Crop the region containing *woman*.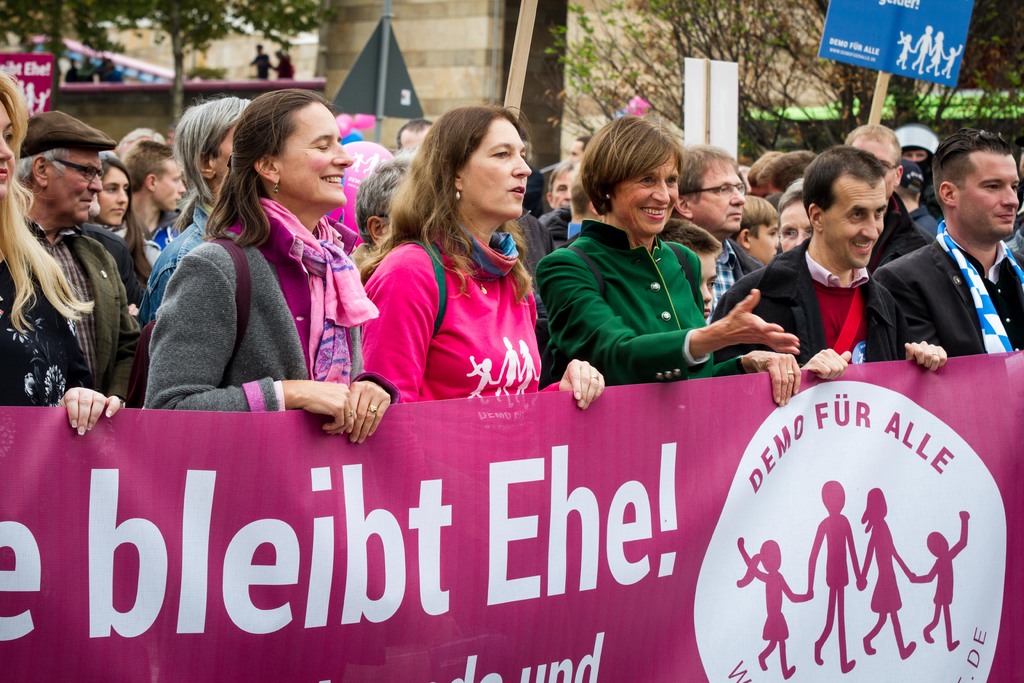
Crop region: [84,153,154,270].
